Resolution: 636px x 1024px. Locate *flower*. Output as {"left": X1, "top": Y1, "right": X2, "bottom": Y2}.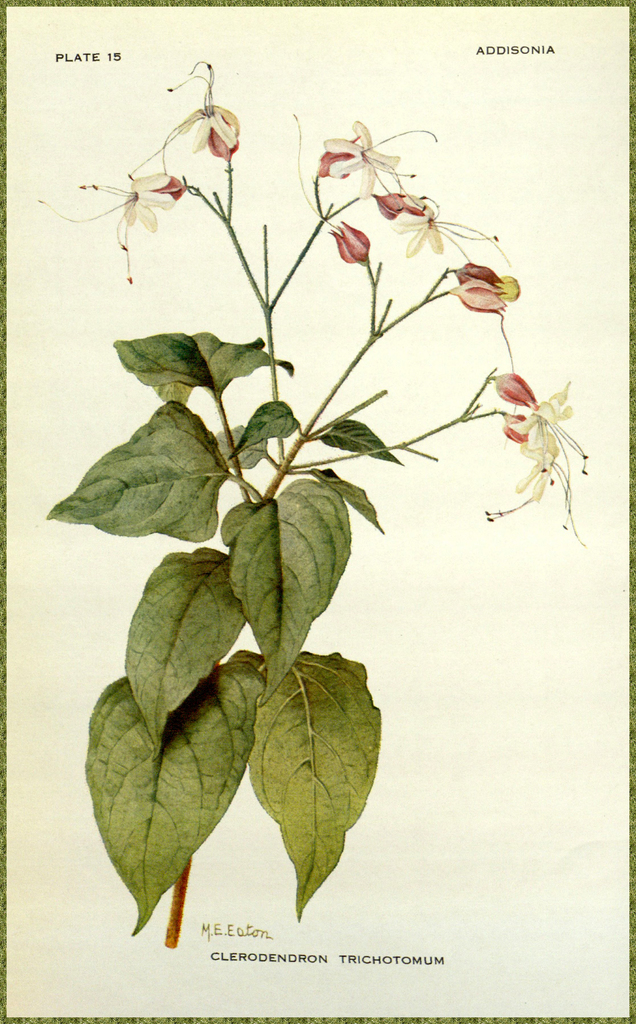
{"left": 290, "top": 111, "right": 374, "bottom": 263}.
